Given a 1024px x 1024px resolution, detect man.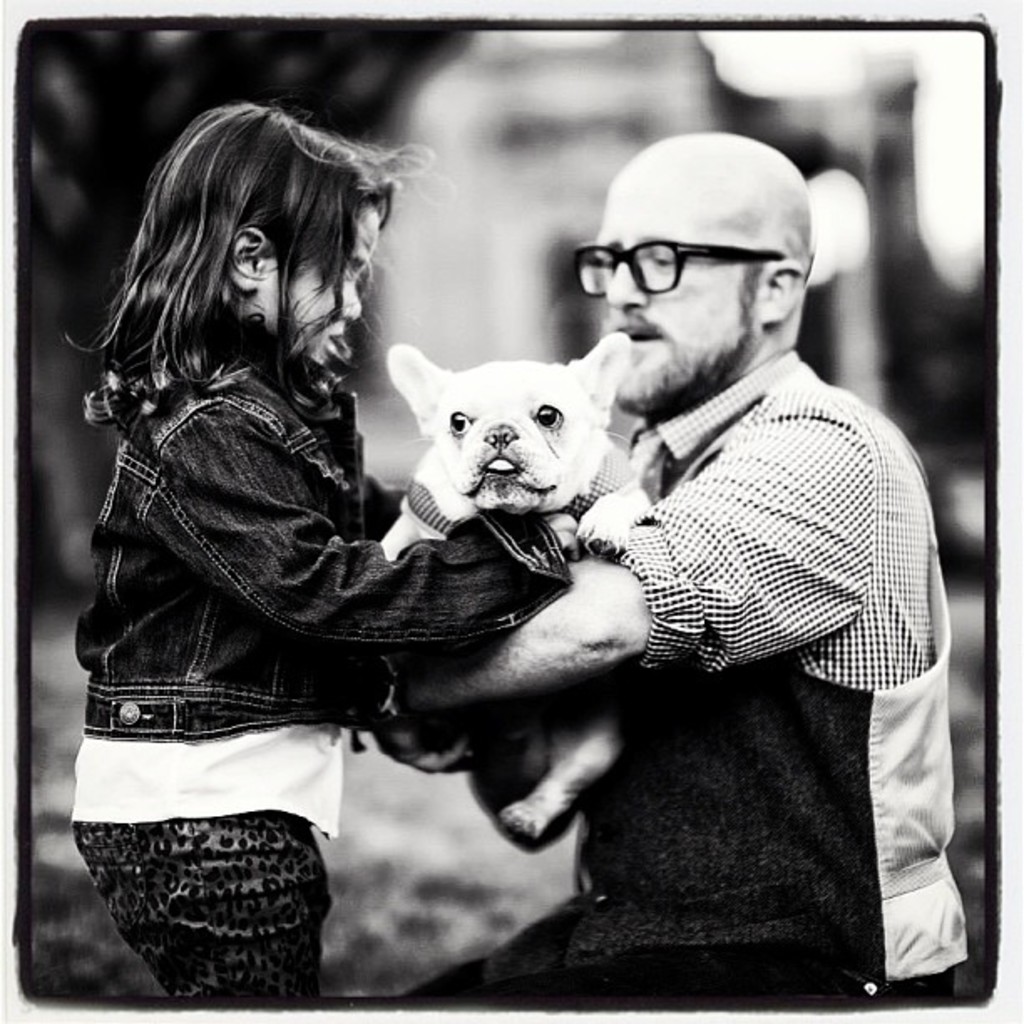
BBox(366, 125, 974, 1022).
